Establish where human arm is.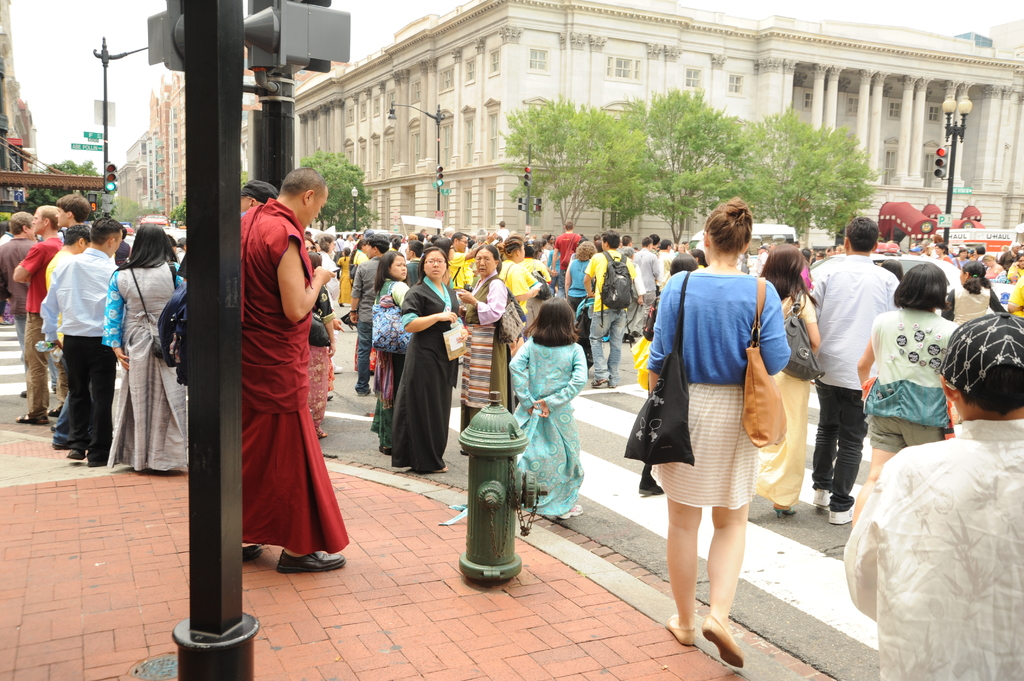
Established at <box>461,278,508,319</box>.
